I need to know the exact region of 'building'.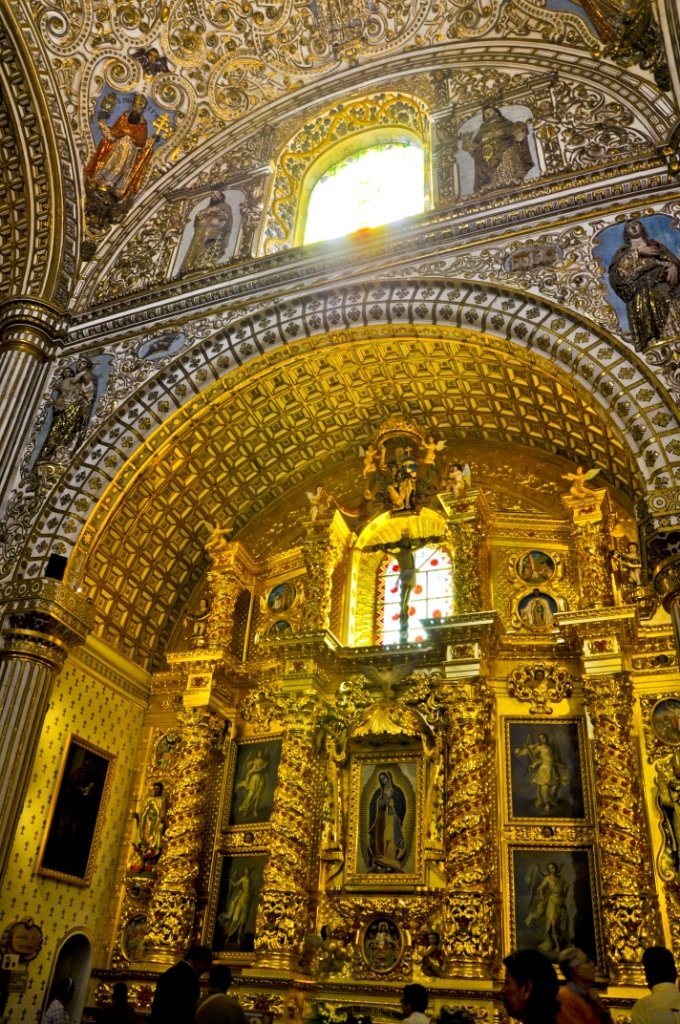
Region: locate(2, 0, 679, 1009).
